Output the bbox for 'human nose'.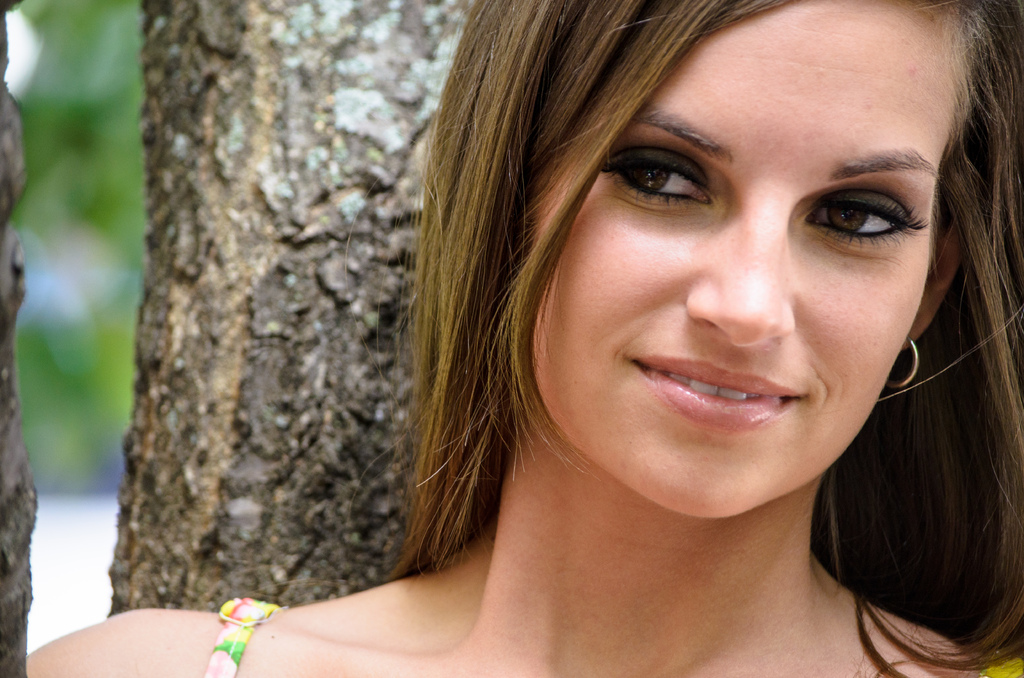
[682,172,796,344].
